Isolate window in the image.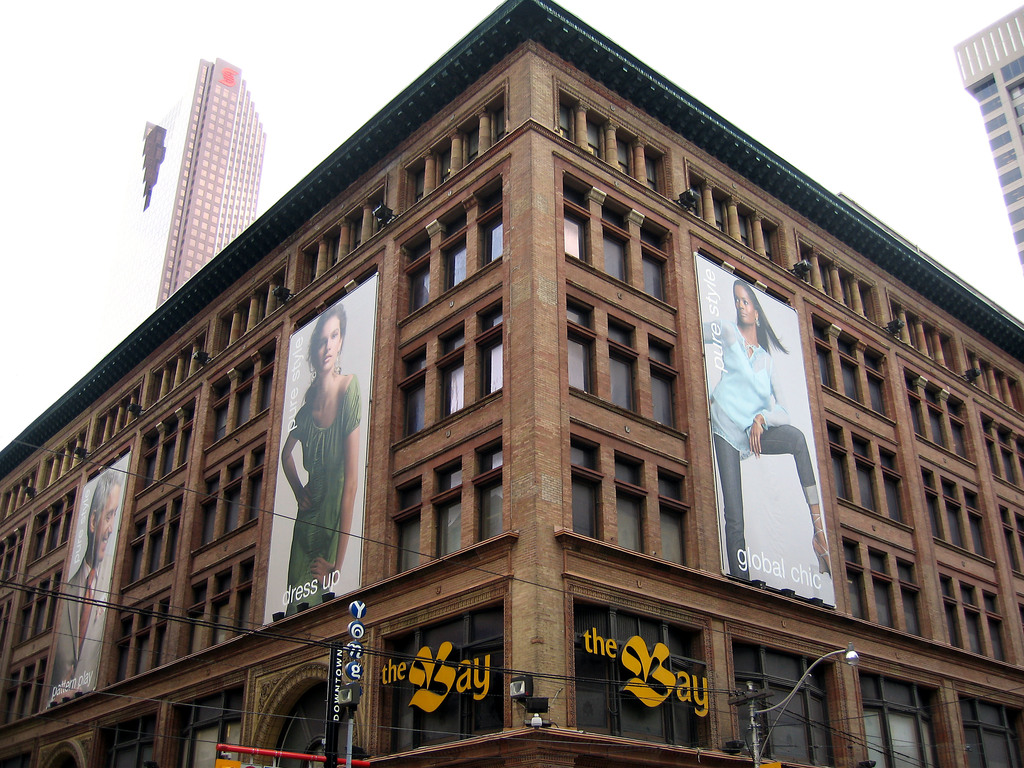
Isolated region: bbox=(733, 643, 833, 765).
